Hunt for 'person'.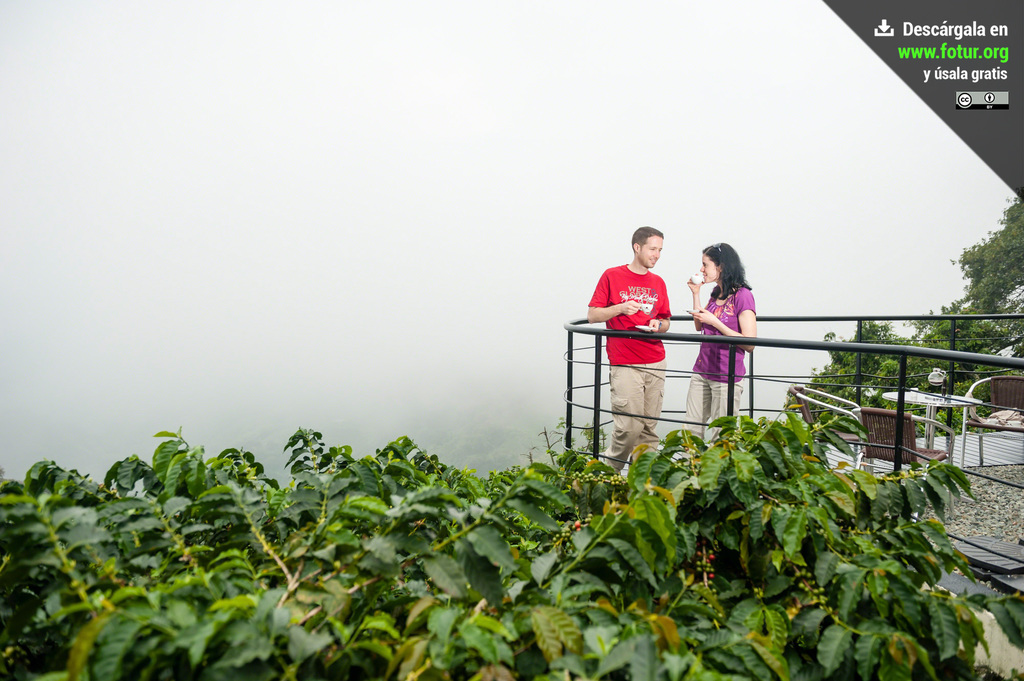
Hunted down at detection(695, 240, 777, 438).
